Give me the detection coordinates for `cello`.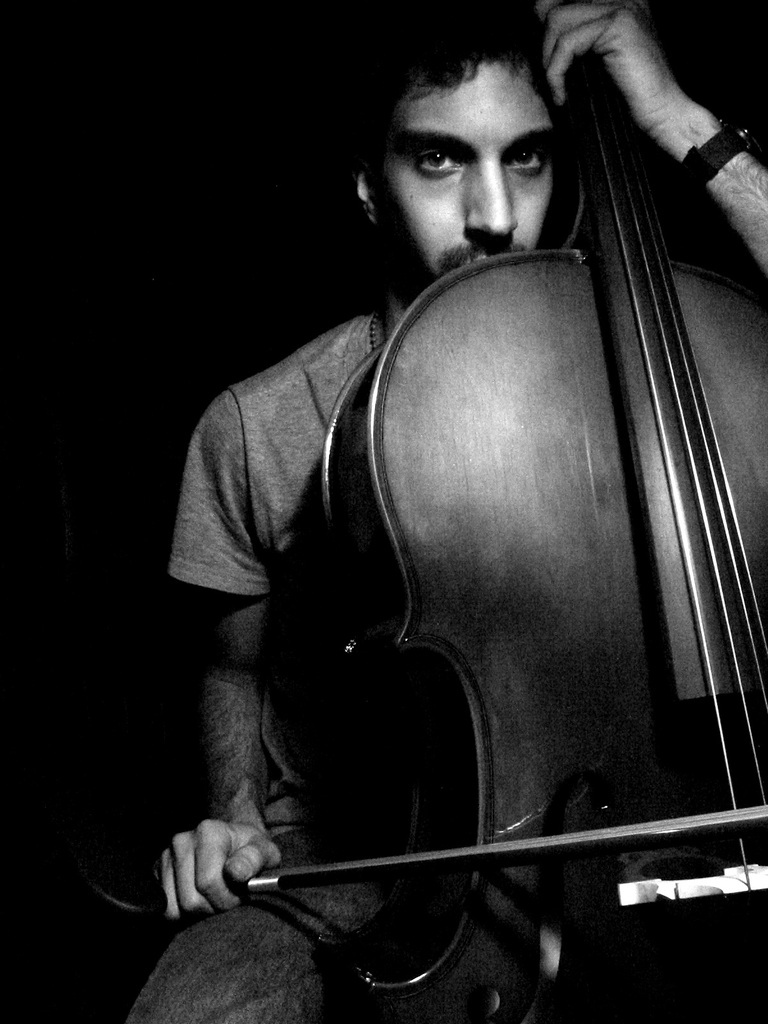
(x1=226, y1=0, x2=767, y2=1023).
